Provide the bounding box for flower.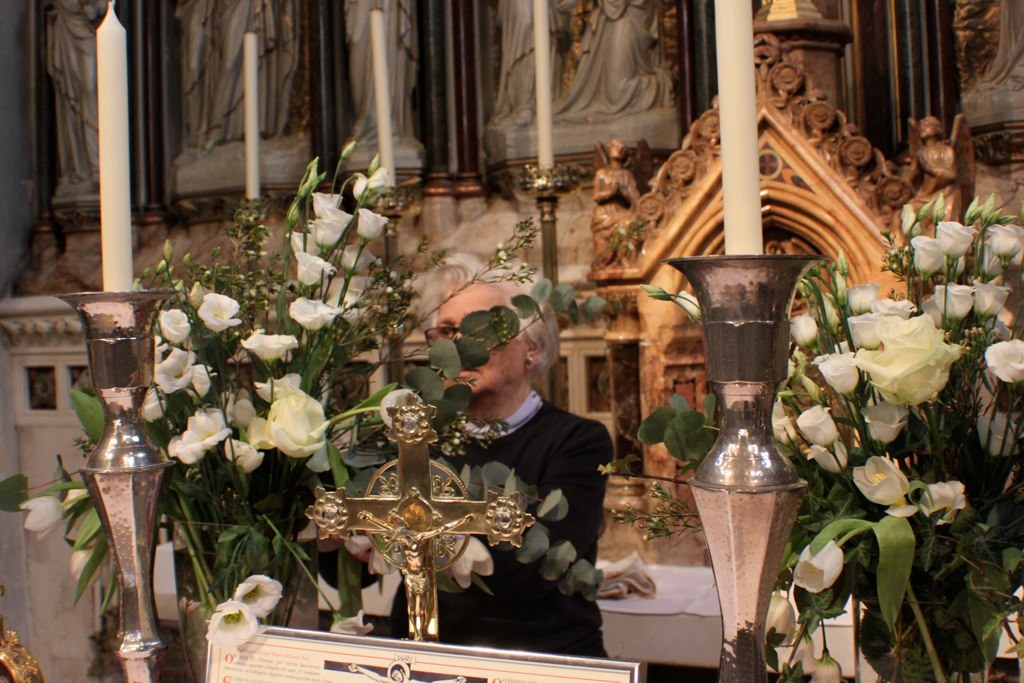
(x1=68, y1=501, x2=104, y2=544).
